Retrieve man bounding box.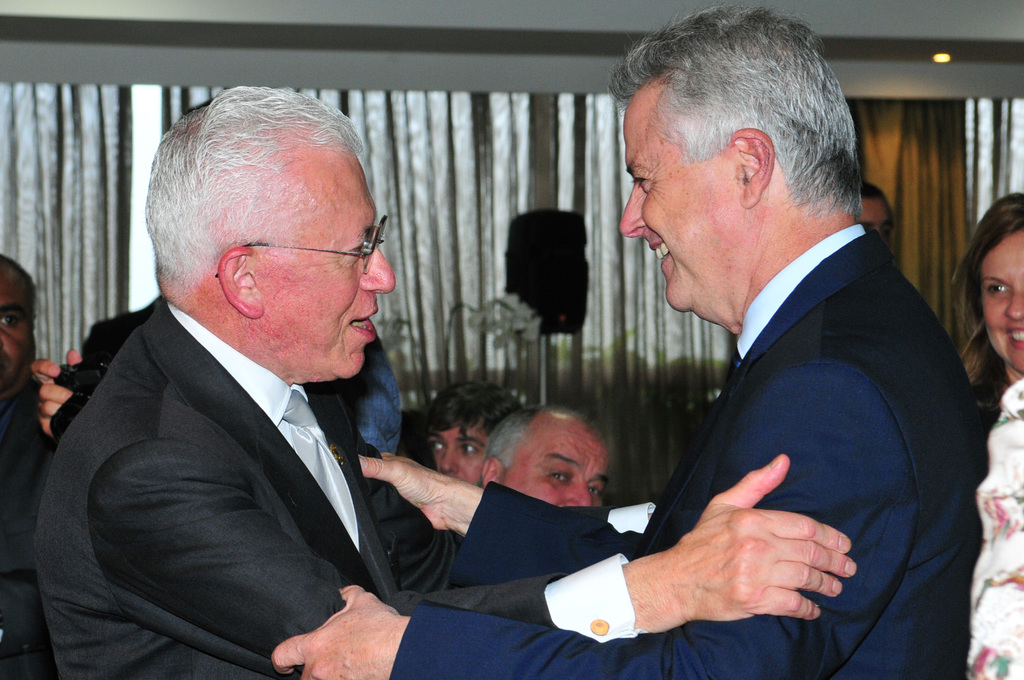
Bounding box: <box>0,250,65,679</box>.
